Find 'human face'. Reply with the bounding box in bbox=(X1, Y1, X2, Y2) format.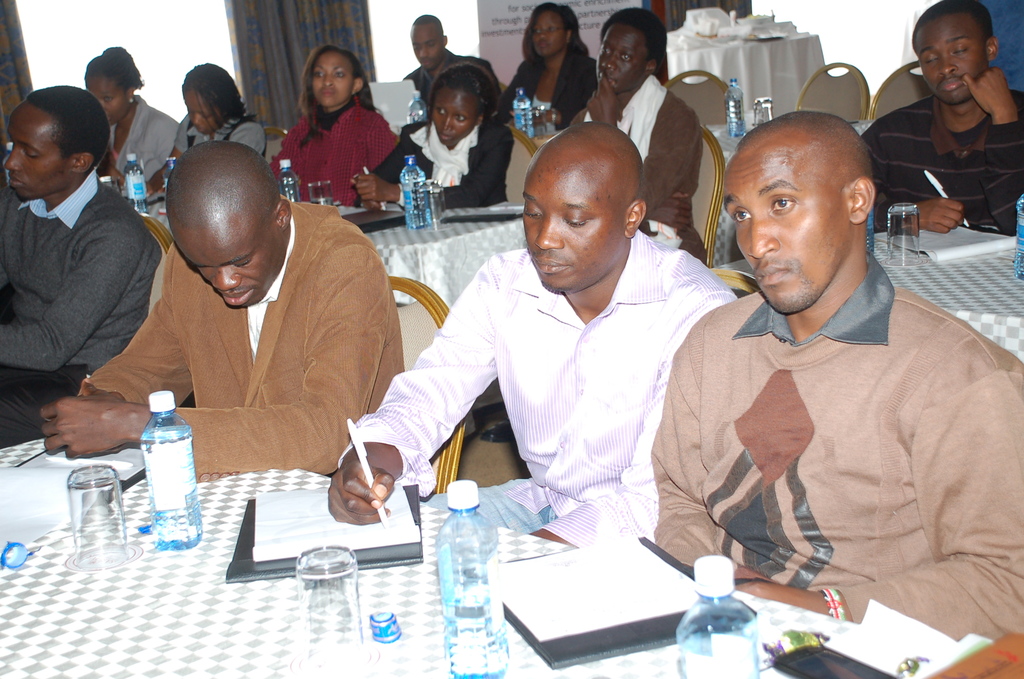
bbox=(719, 120, 849, 309).
